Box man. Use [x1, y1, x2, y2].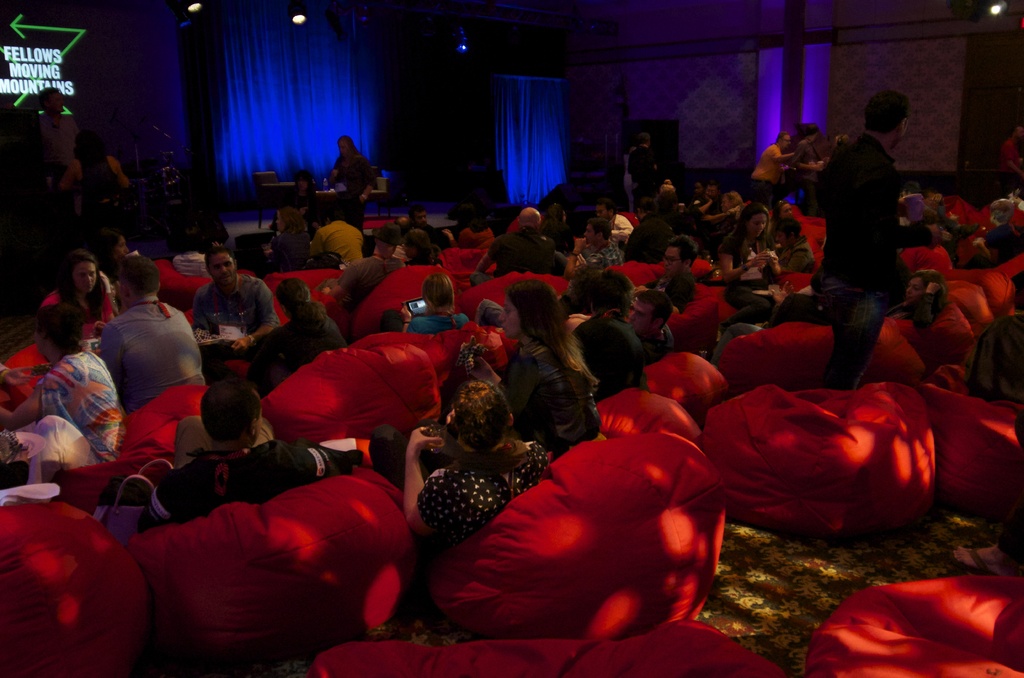
[571, 270, 651, 404].
